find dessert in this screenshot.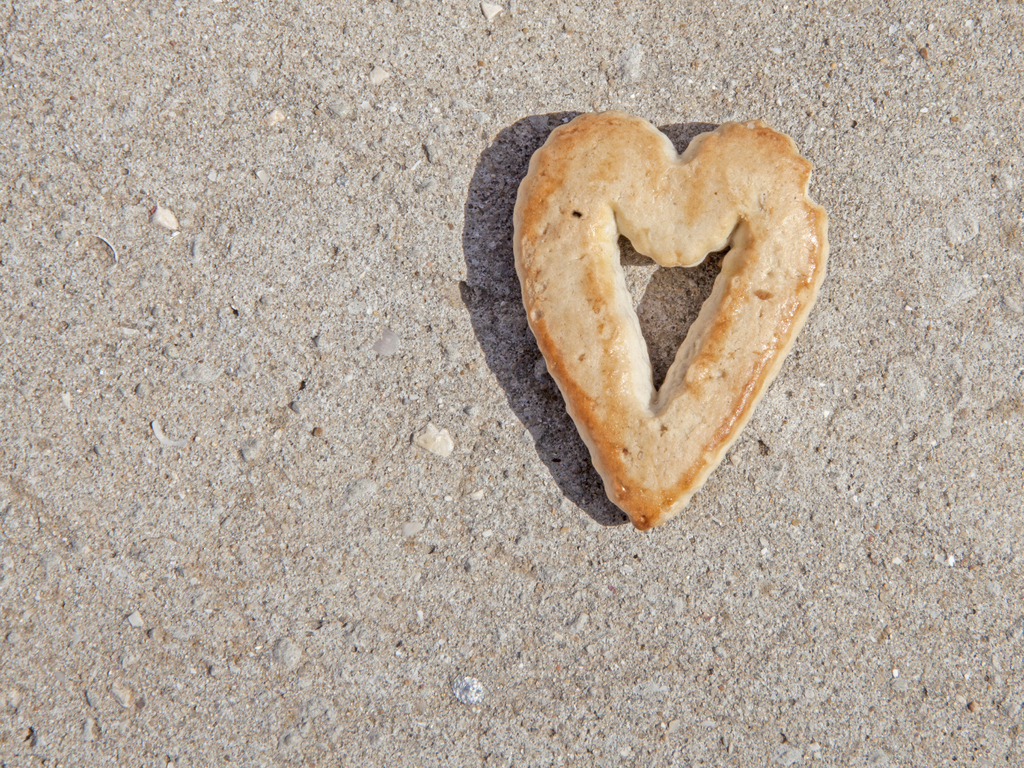
The bounding box for dessert is bbox=(509, 113, 831, 524).
